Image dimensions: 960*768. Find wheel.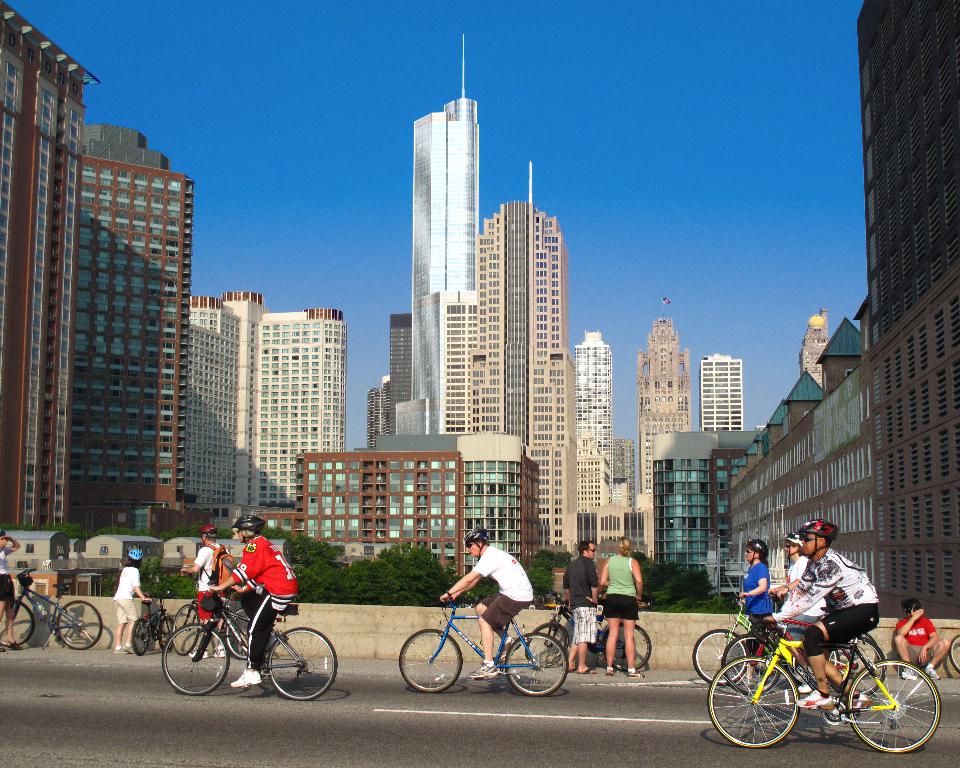
(690,624,746,682).
